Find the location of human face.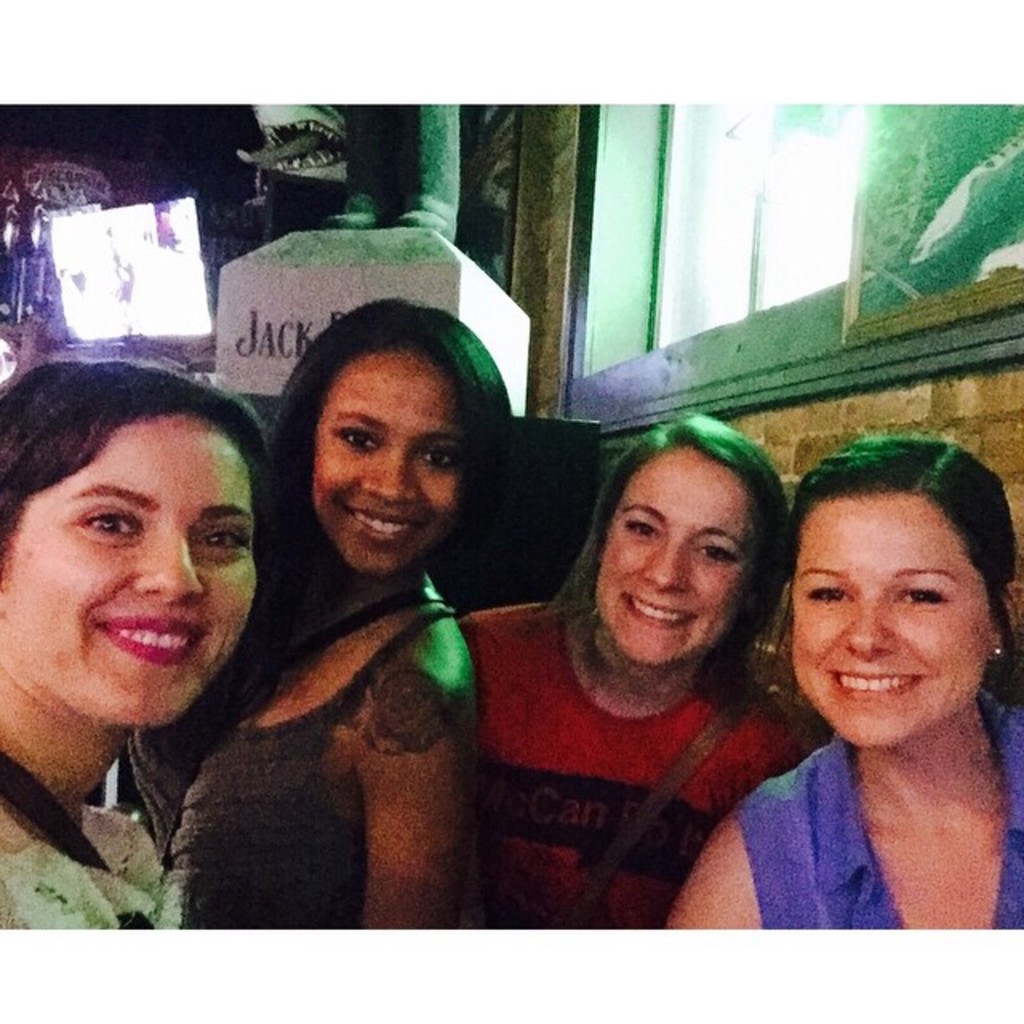
Location: select_region(594, 453, 768, 666).
